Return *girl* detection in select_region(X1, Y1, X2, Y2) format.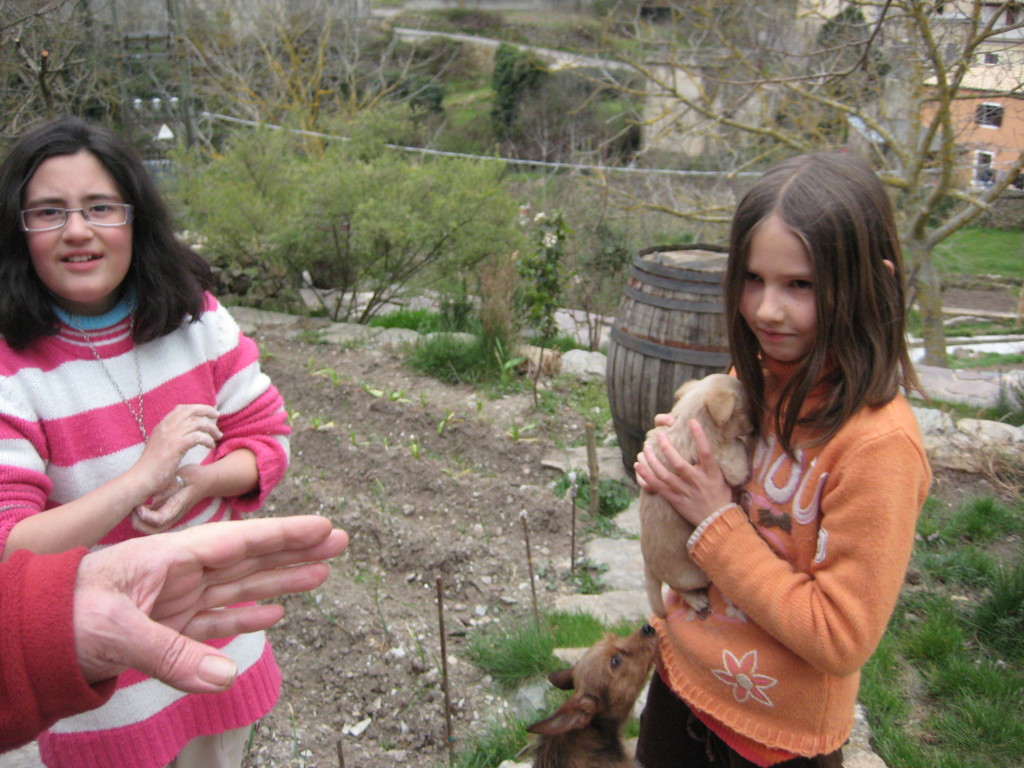
select_region(630, 142, 932, 767).
